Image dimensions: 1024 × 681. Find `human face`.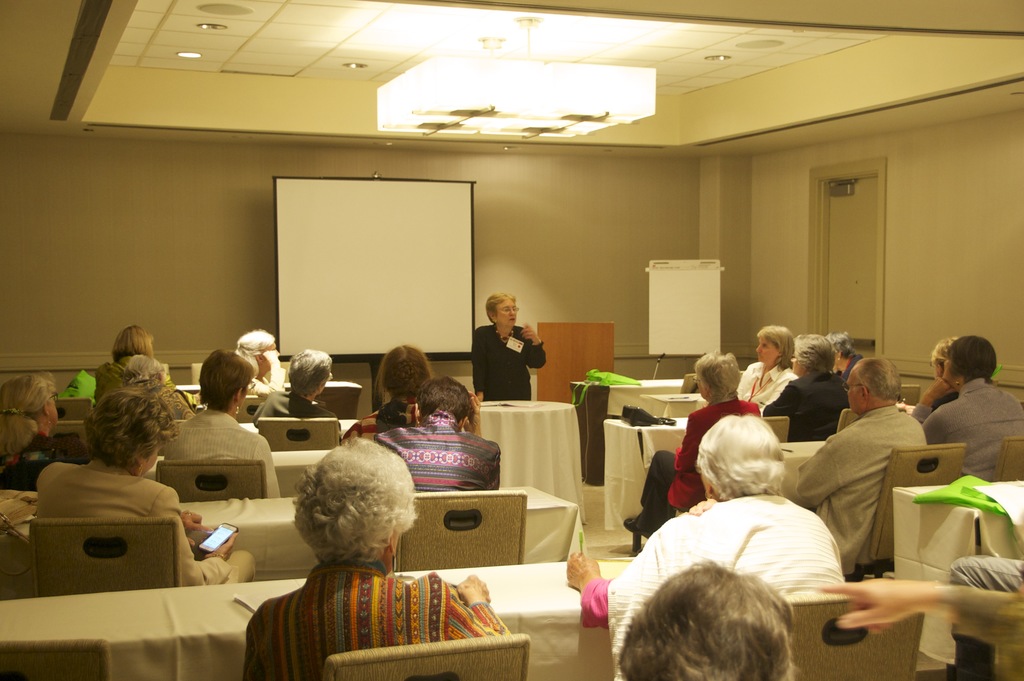
box(142, 445, 162, 475).
